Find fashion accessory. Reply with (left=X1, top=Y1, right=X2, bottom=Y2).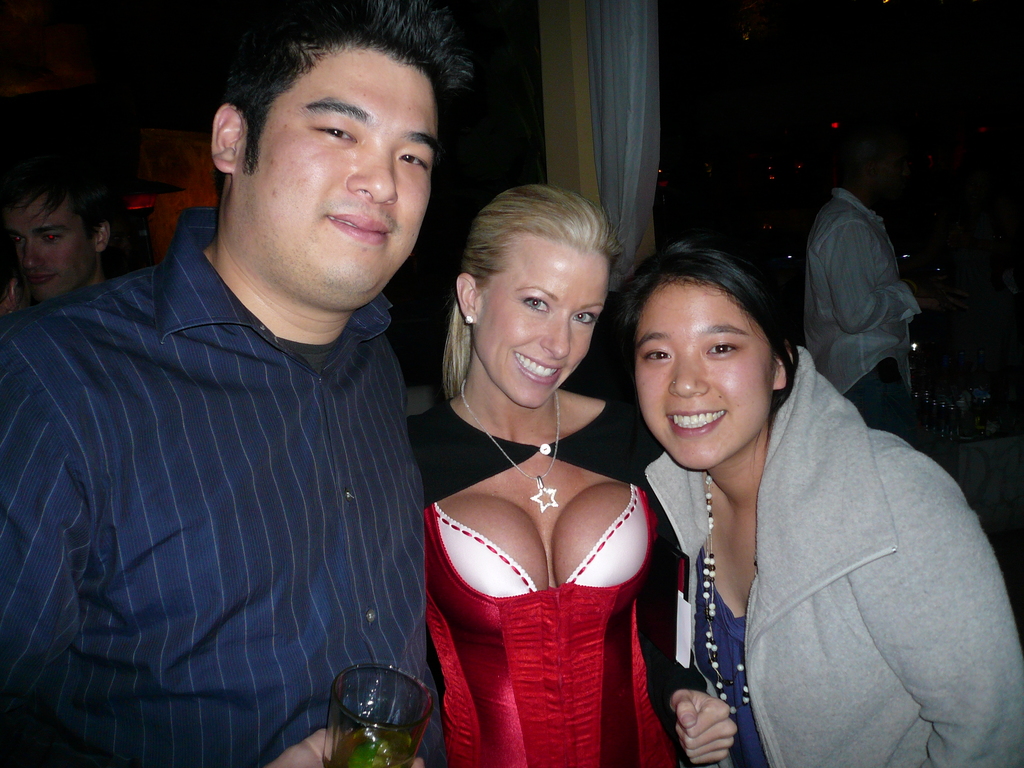
(left=467, top=316, right=472, bottom=324).
